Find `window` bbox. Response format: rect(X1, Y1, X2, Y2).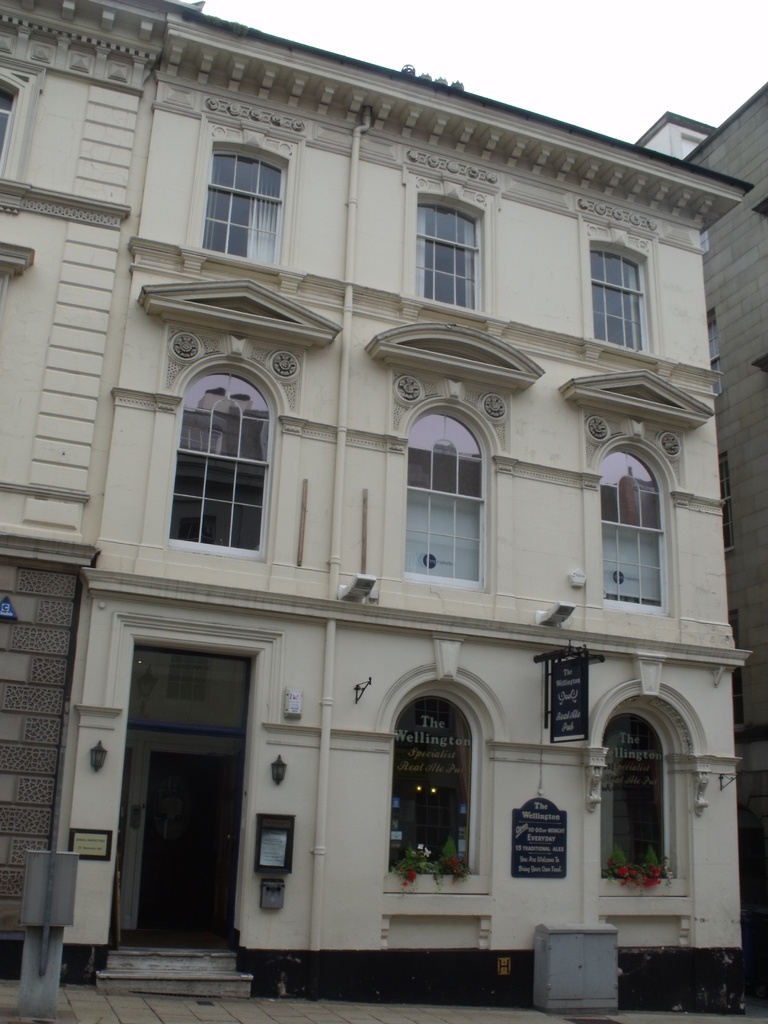
rect(582, 684, 697, 900).
